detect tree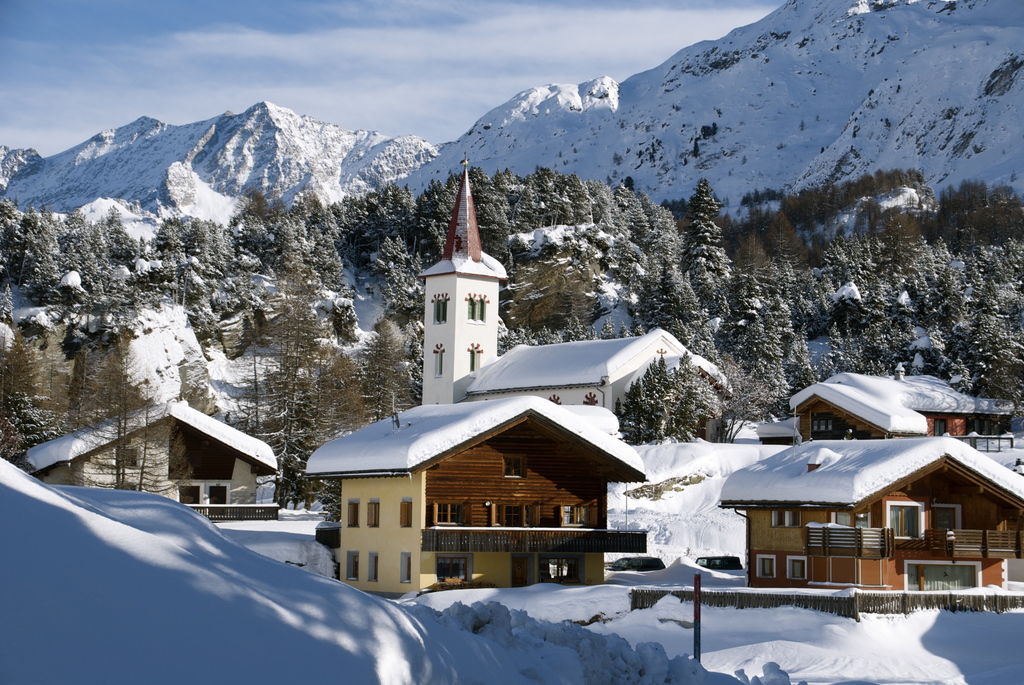
left=330, top=184, right=413, bottom=267
